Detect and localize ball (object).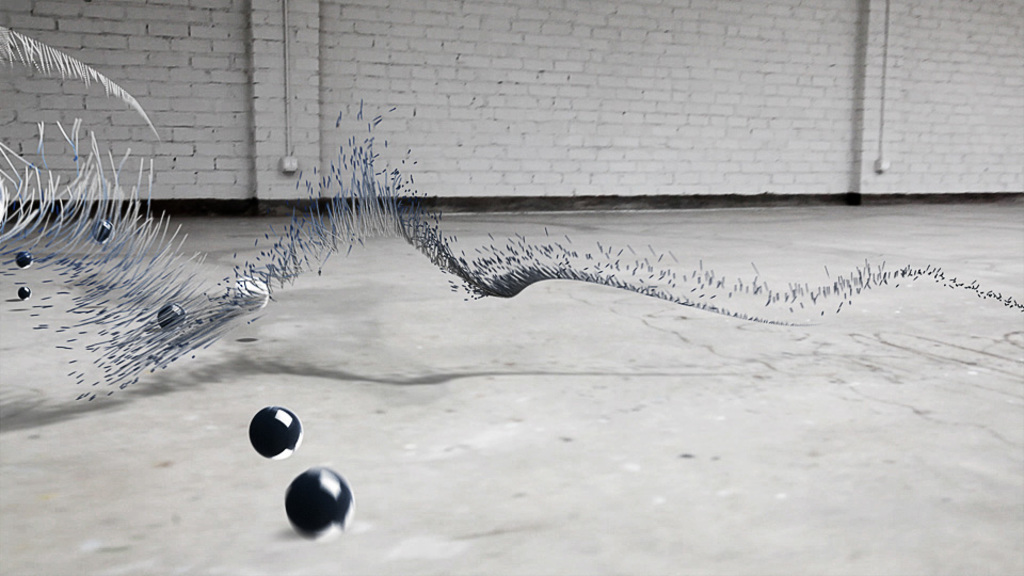
Localized at l=282, t=463, r=356, b=537.
